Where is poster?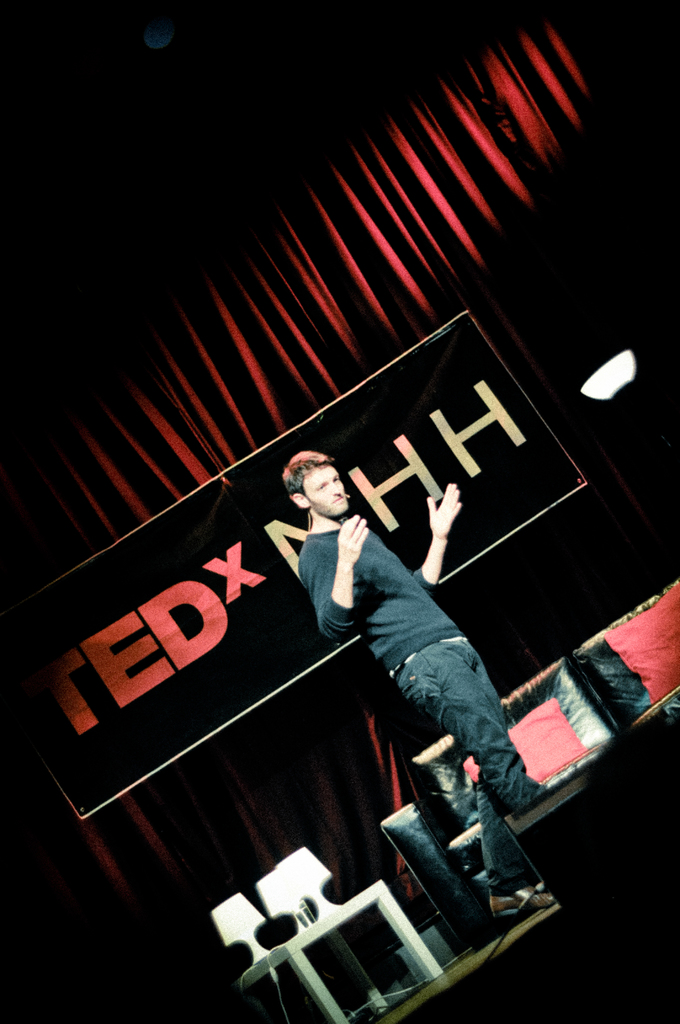
x1=0 y1=0 x2=679 y2=1020.
